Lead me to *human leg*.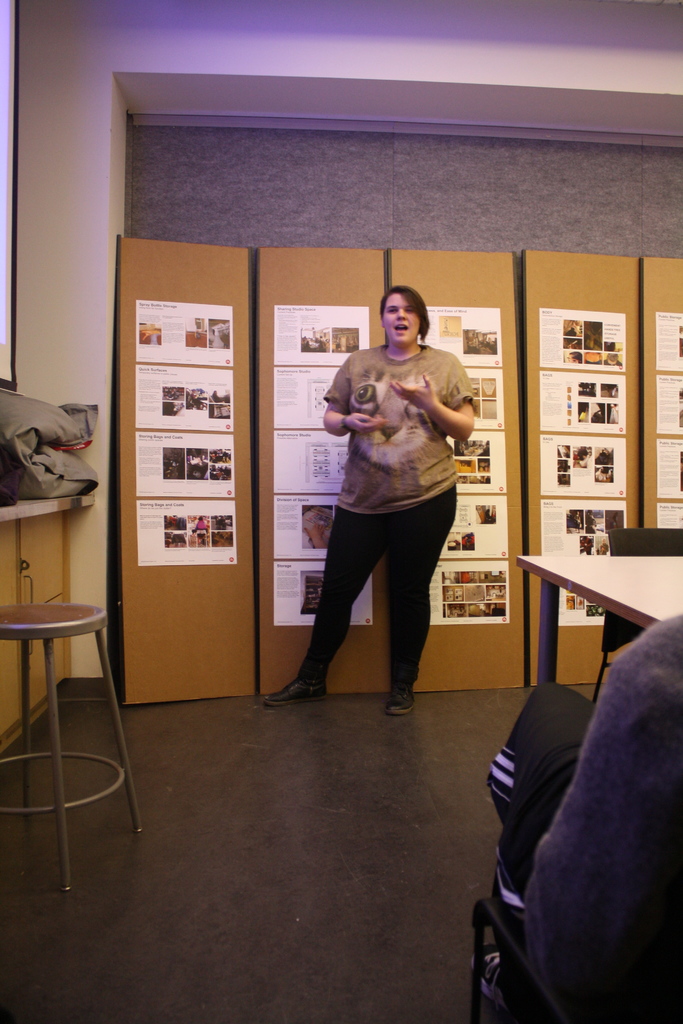
Lead to box=[473, 682, 595, 1023].
